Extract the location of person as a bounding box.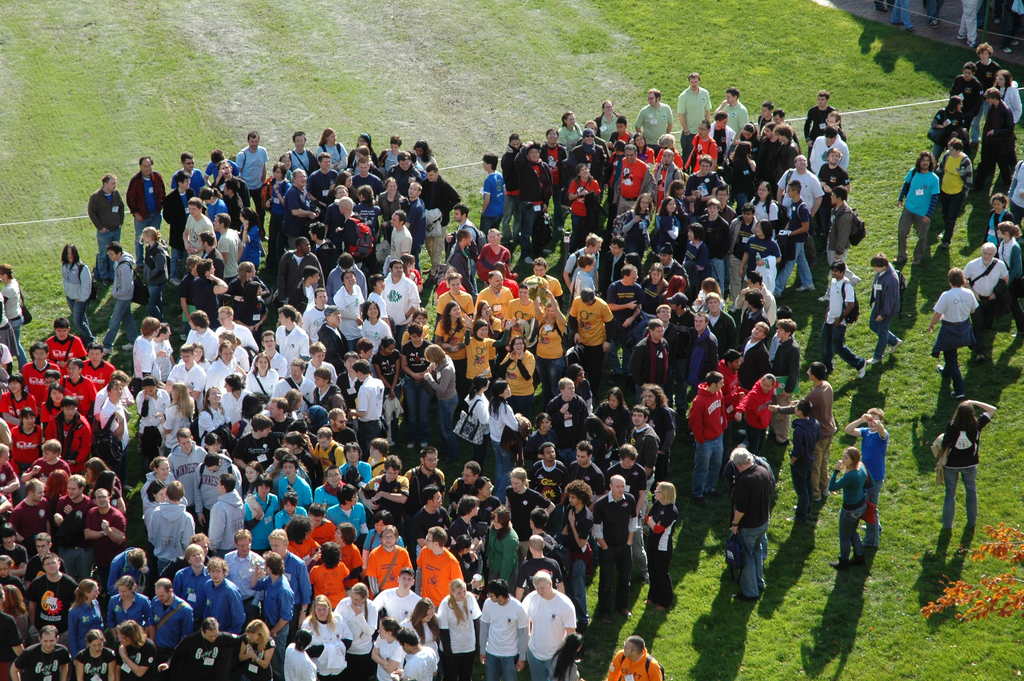
box(527, 407, 550, 460).
